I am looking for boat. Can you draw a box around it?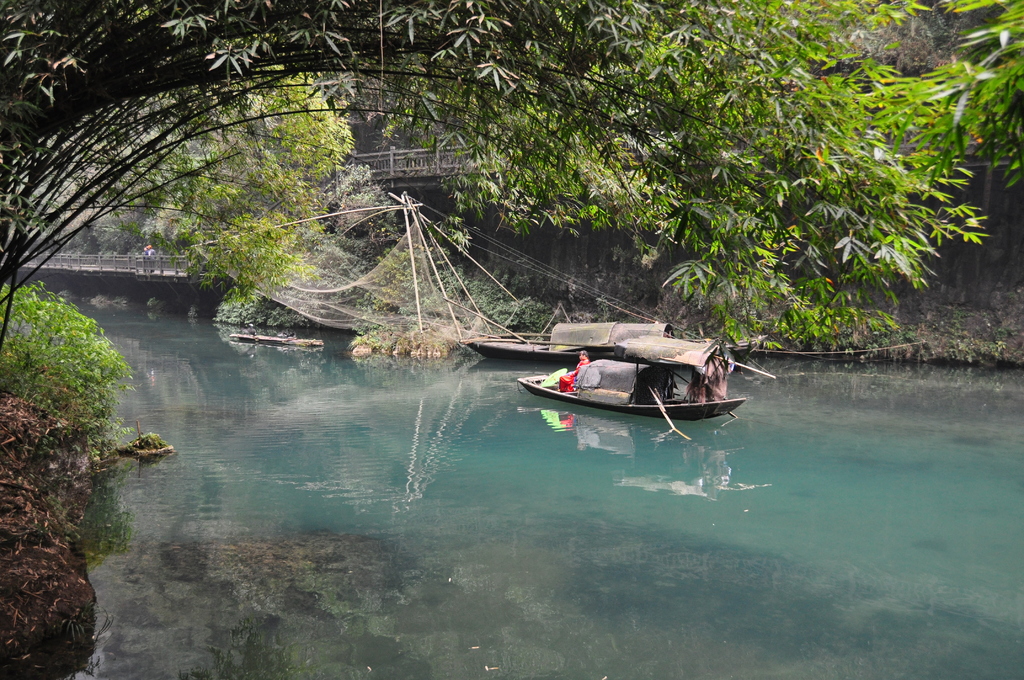
Sure, the bounding box is [459, 313, 678, 366].
